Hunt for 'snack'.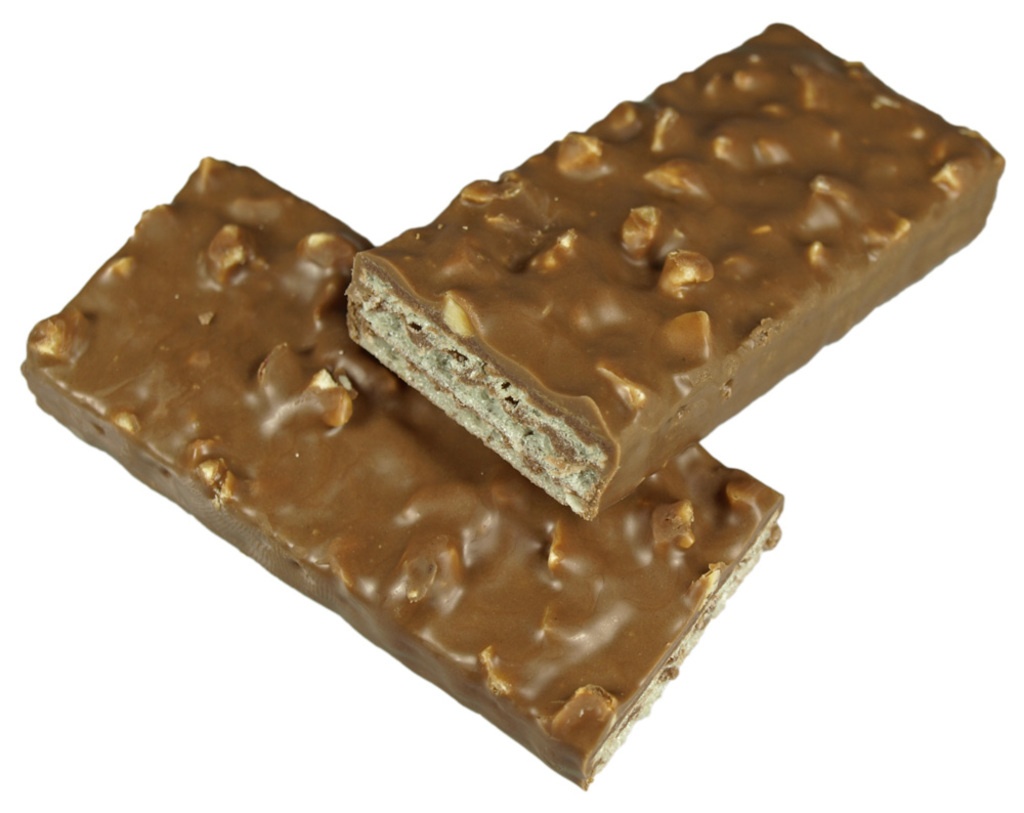
Hunted down at 13/145/787/794.
